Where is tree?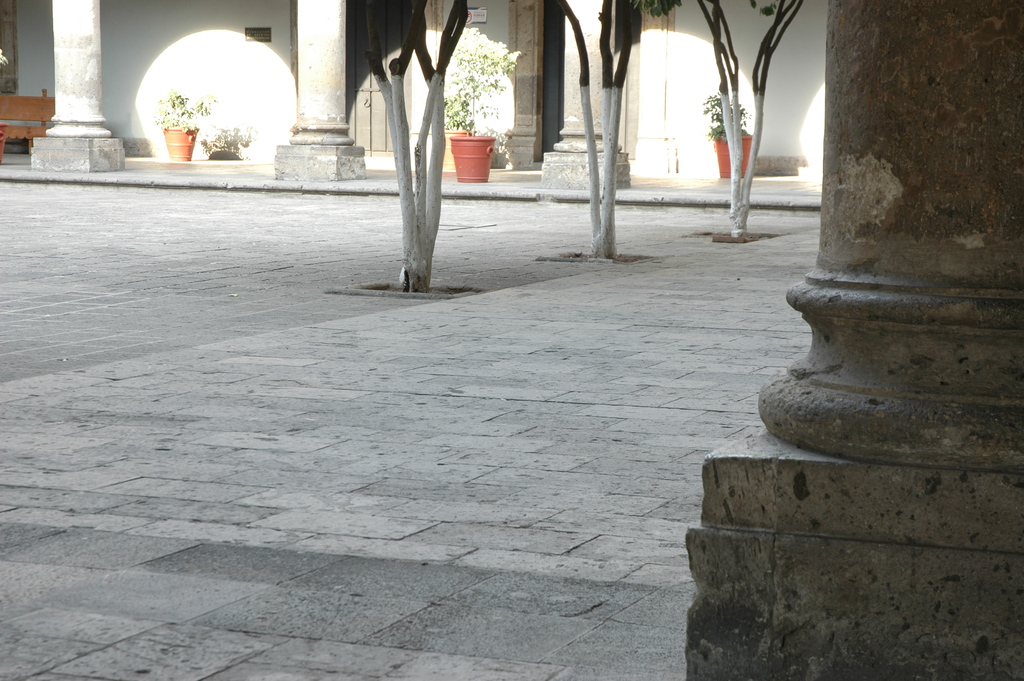
bbox(695, 0, 806, 241).
